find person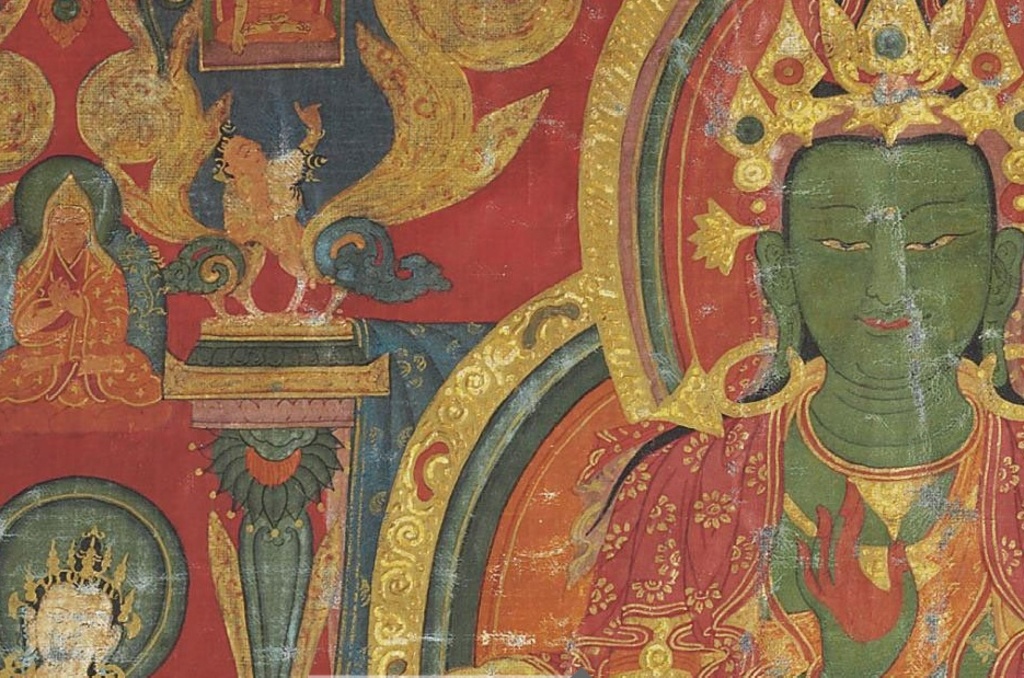
(x1=686, y1=115, x2=1019, y2=586)
